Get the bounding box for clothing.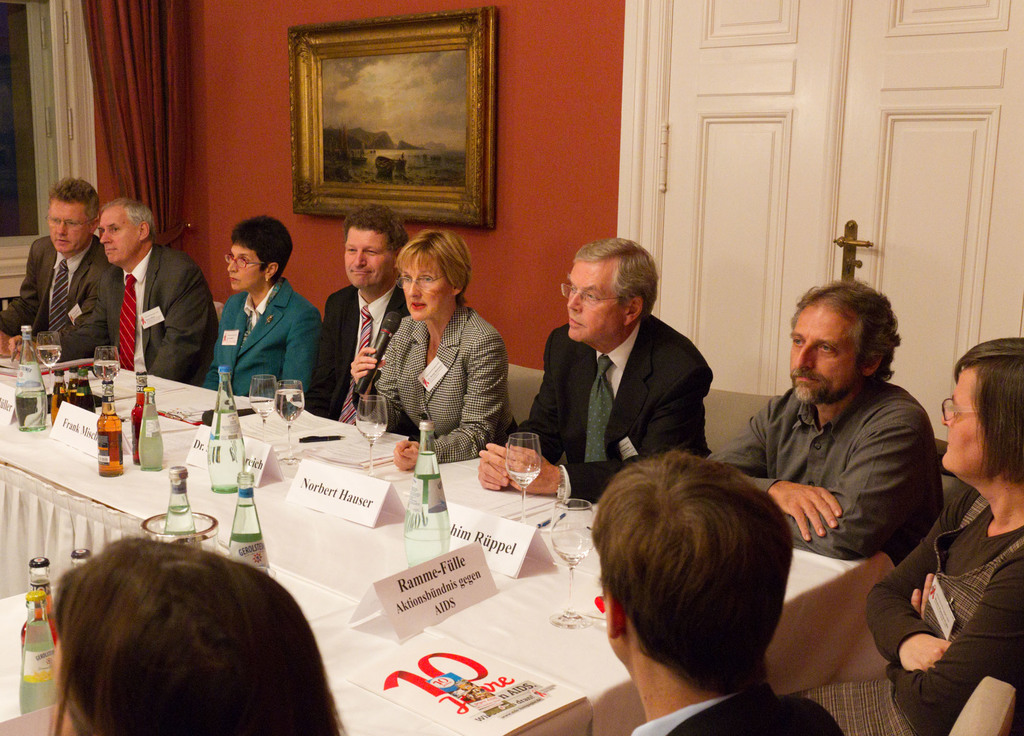
<bbox>314, 276, 409, 429</bbox>.
